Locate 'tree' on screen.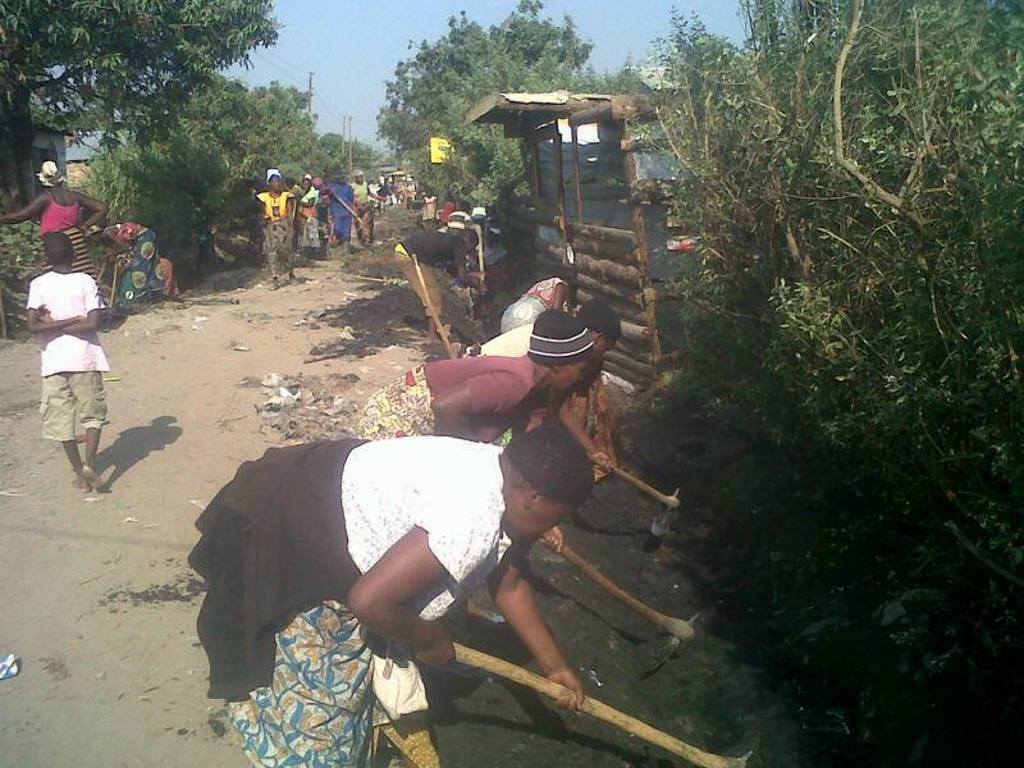
On screen at {"x1": 0, "y1": 0, "x2": 283, "y2": 205}.
